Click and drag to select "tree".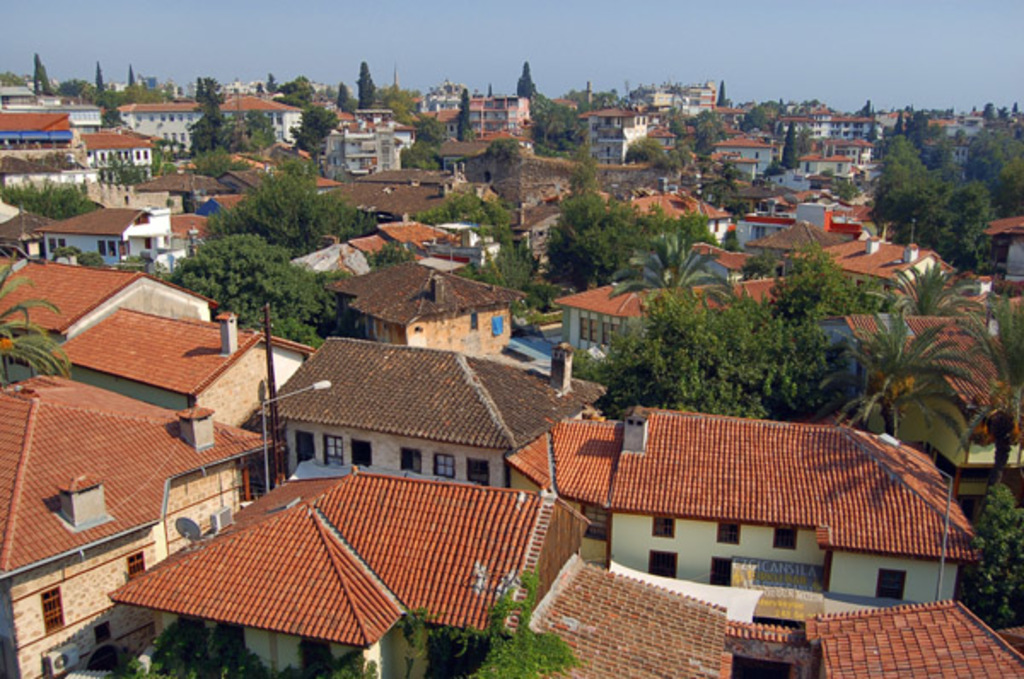
Selection: BBox(418, 196, 507, 235).
